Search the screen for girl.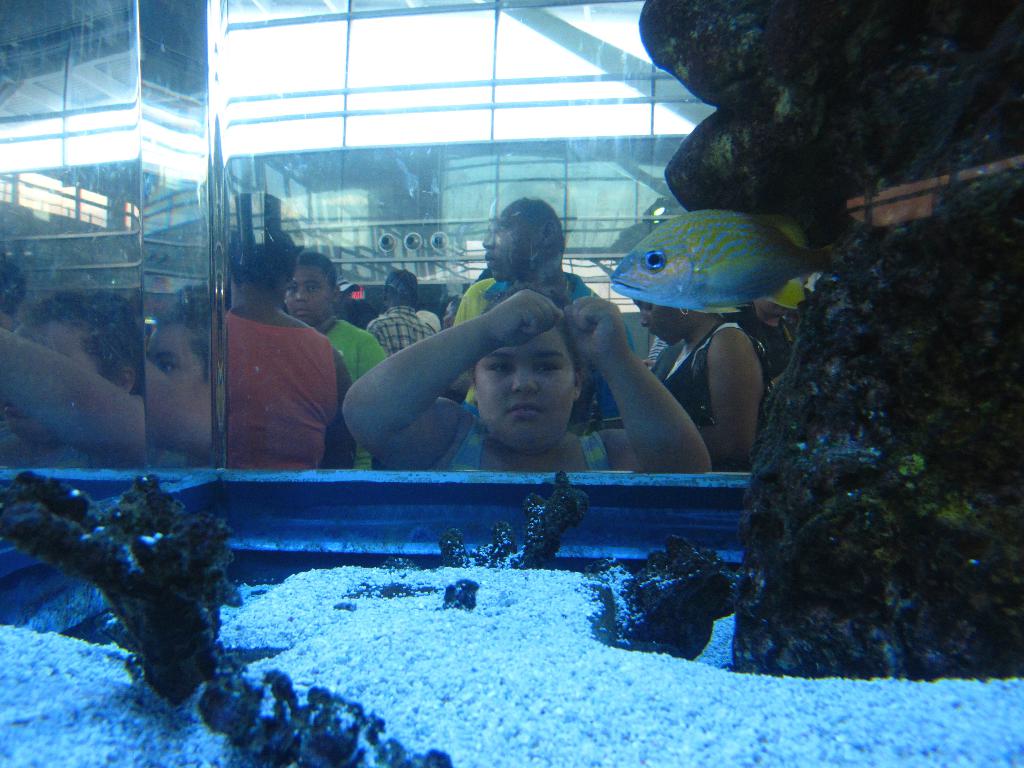
Found at l=627, t=290, r=775, b=471.
